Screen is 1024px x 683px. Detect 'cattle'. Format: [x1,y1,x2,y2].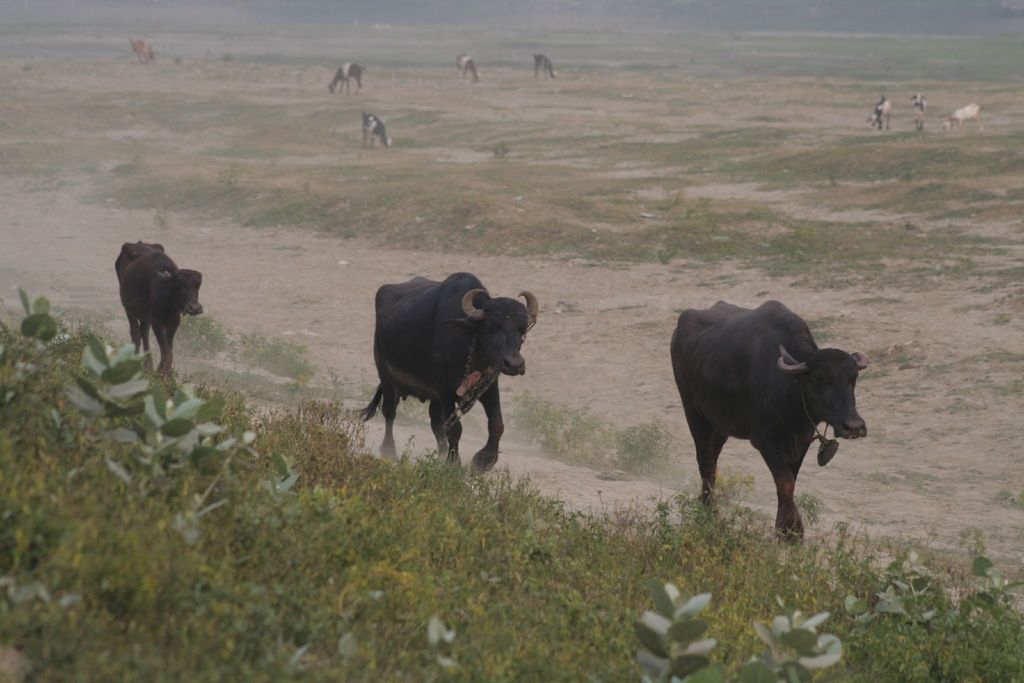
[358,266,540,491].
